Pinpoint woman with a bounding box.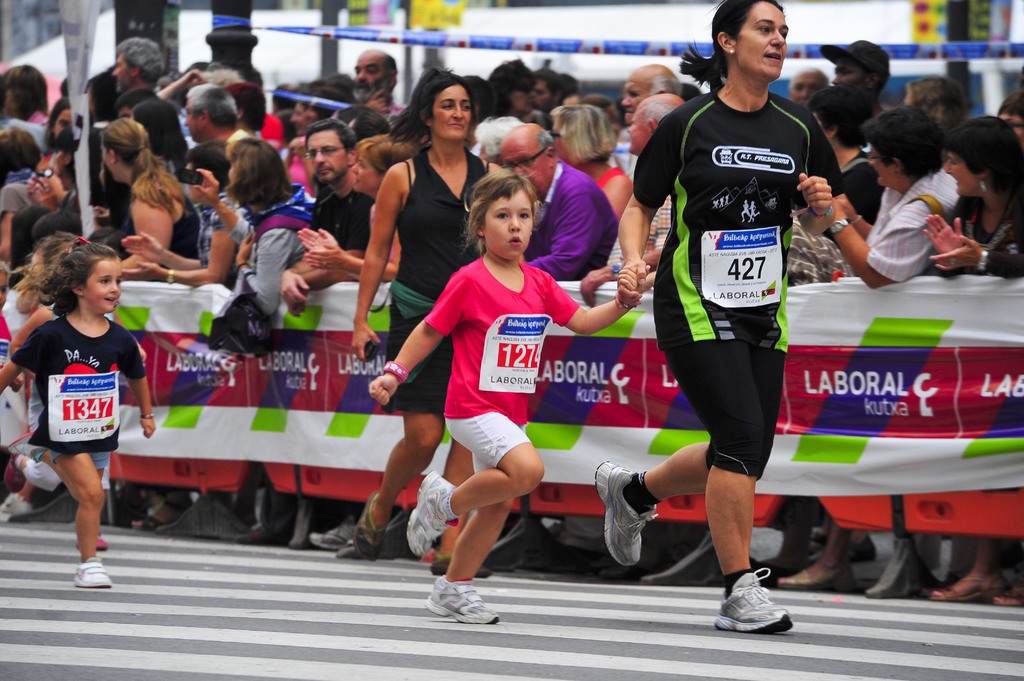
box=[283, 127, 417, 319].
